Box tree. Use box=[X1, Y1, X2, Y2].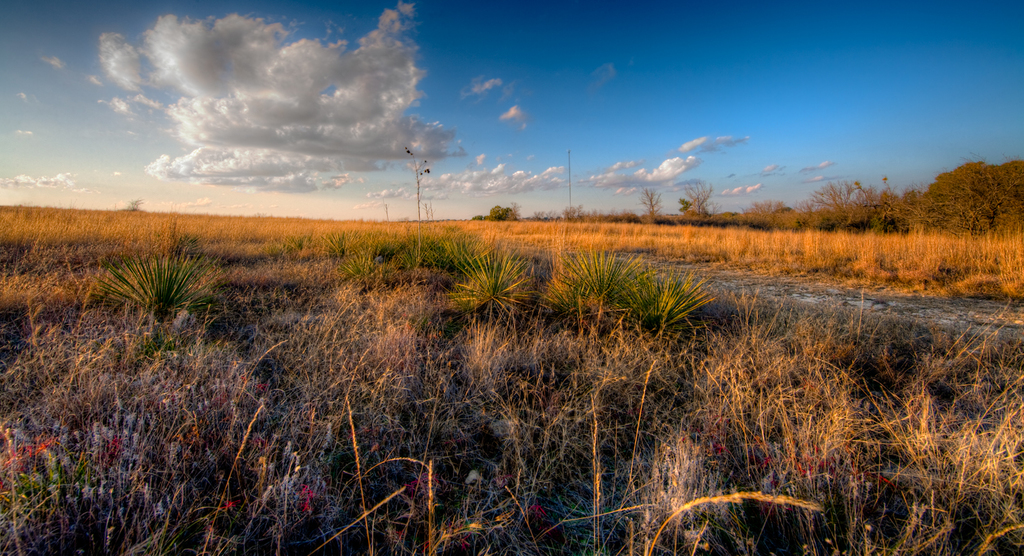
box=[888, 190, 925, 232].
